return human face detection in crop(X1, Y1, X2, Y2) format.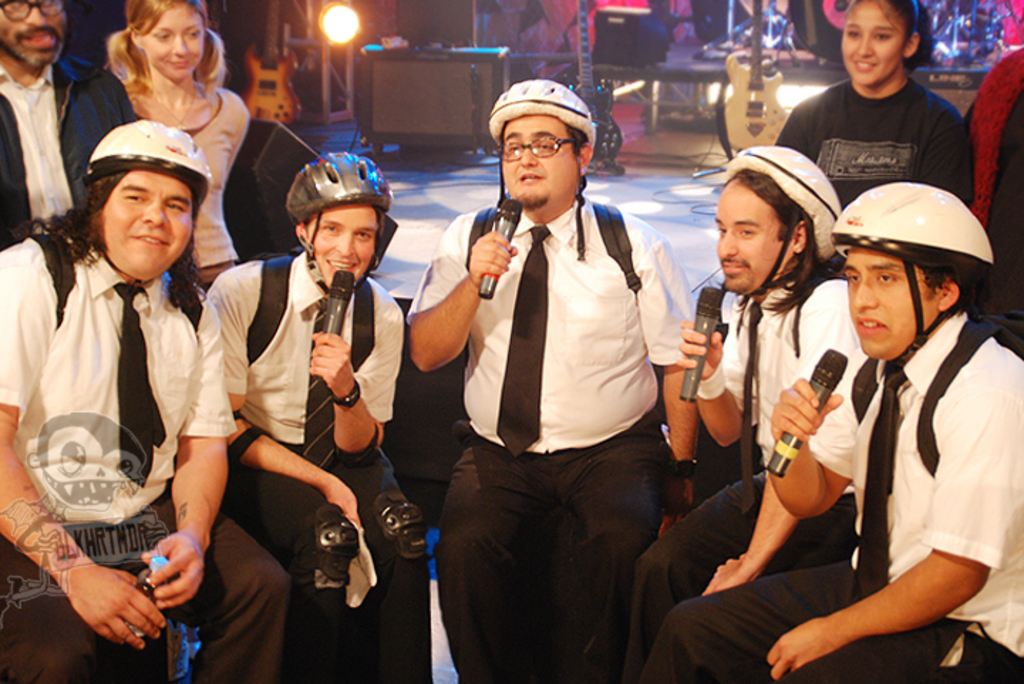
crop(311, 203, 380, 289).
